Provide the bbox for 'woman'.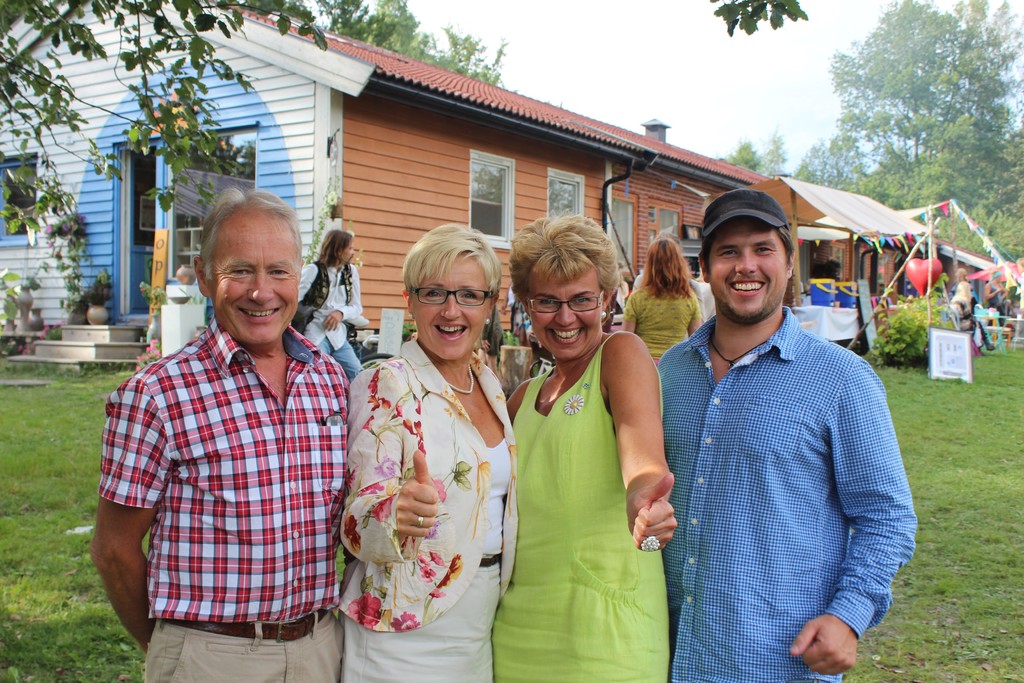
crop(335, 227, 519, 682).
